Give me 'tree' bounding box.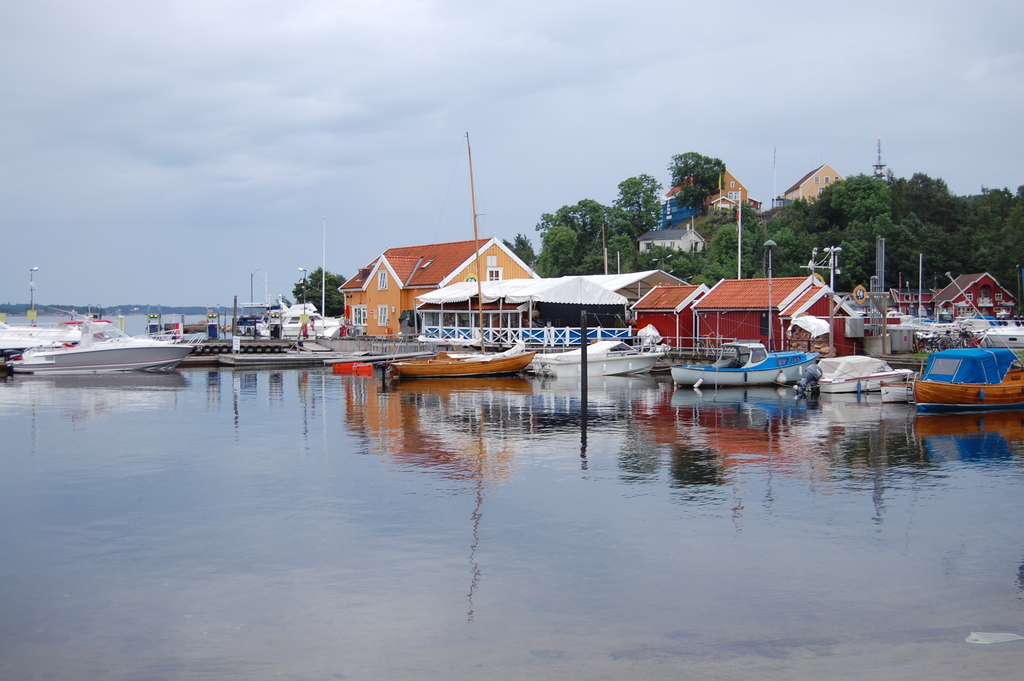
[529,177,655,307].
